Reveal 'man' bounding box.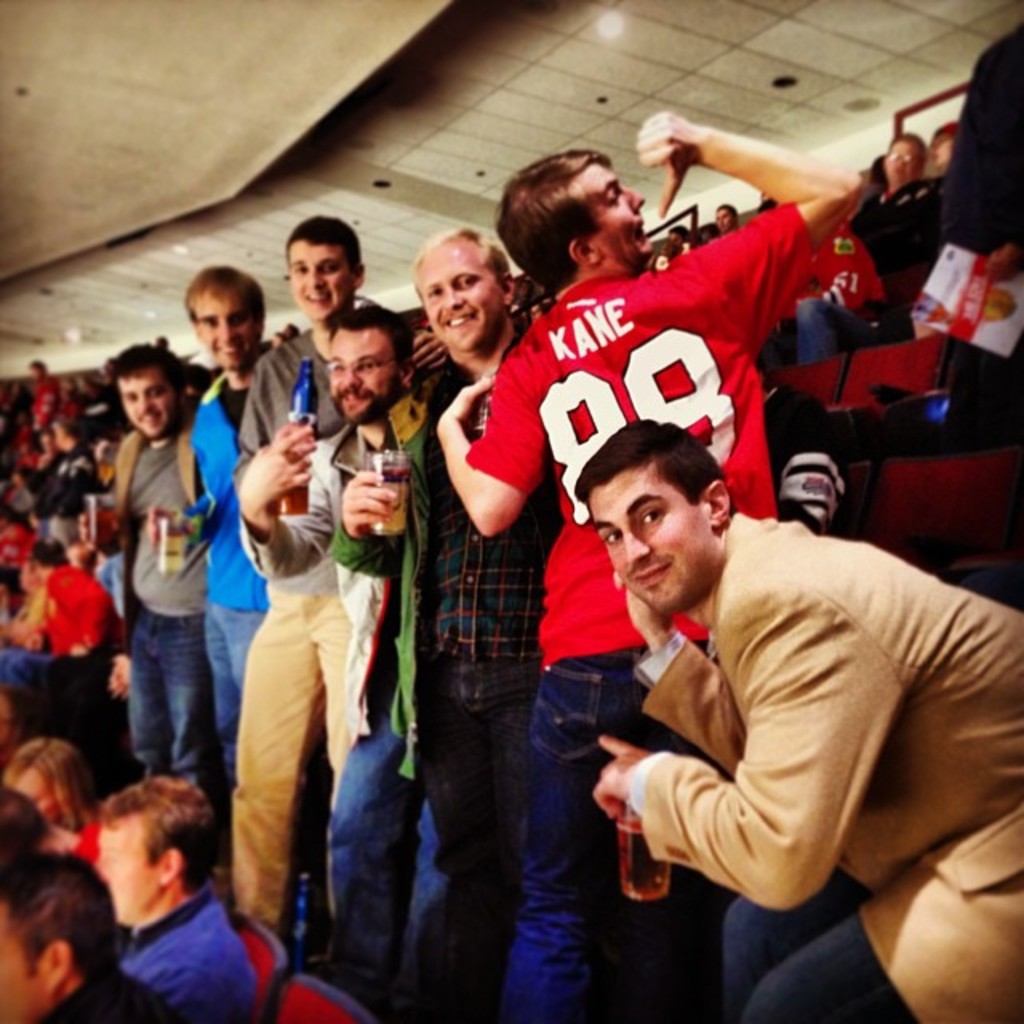
Revealed: left=710, top=206, right=739, bottom=238.
